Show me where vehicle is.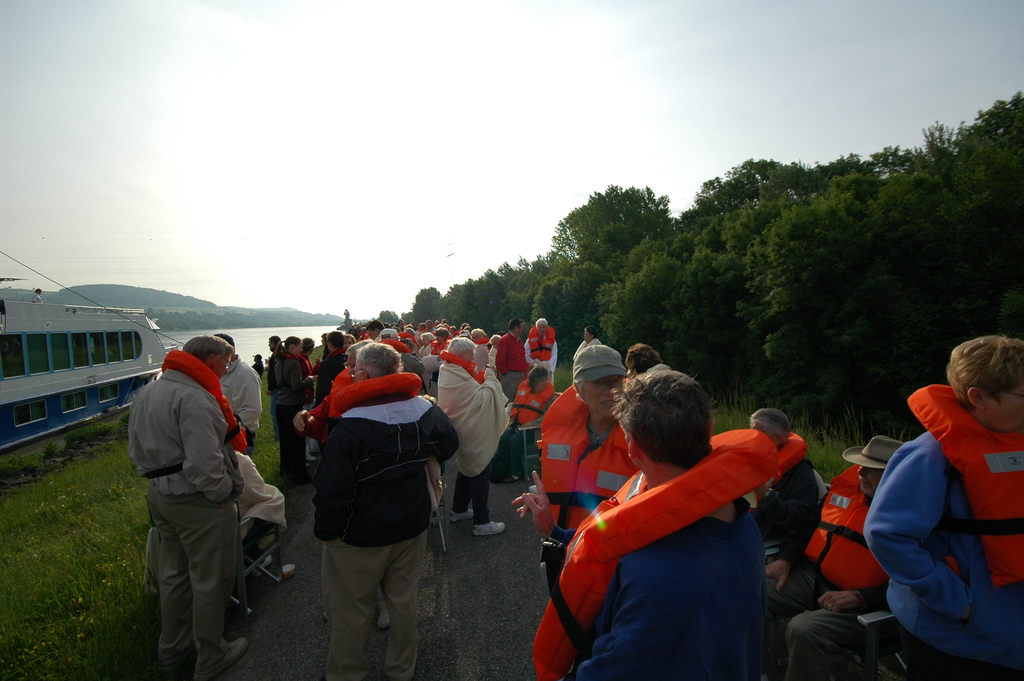
vehicle is at x1=0, y1=277, x2=164, y2=445.
